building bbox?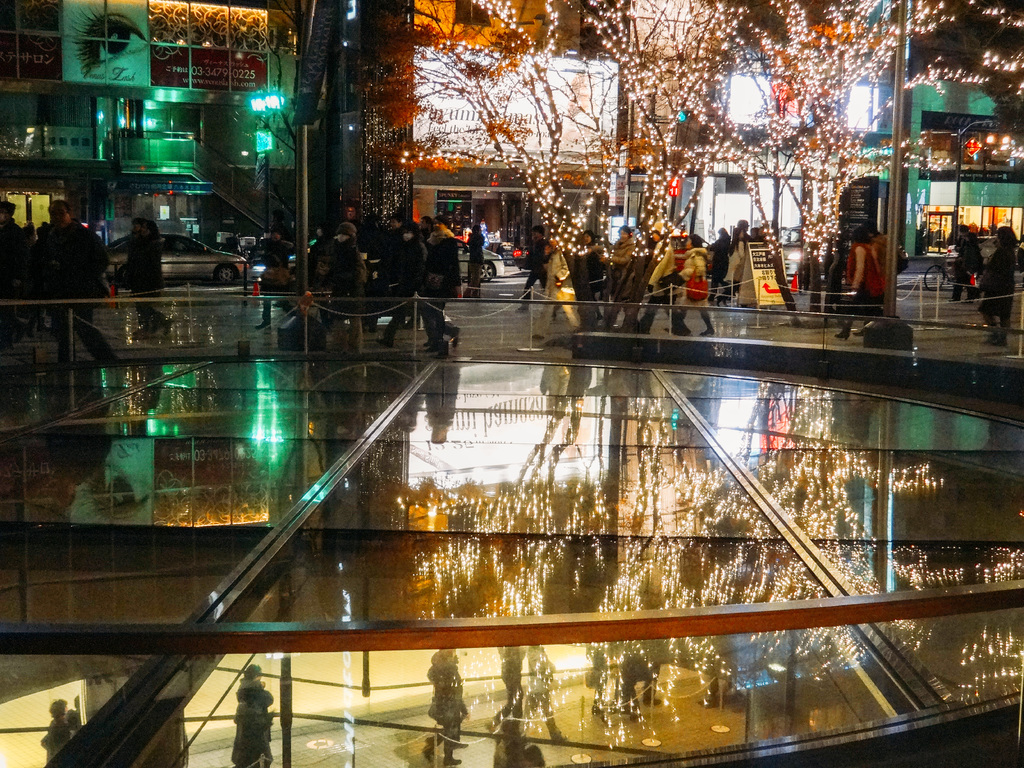
901:0:1023:262
